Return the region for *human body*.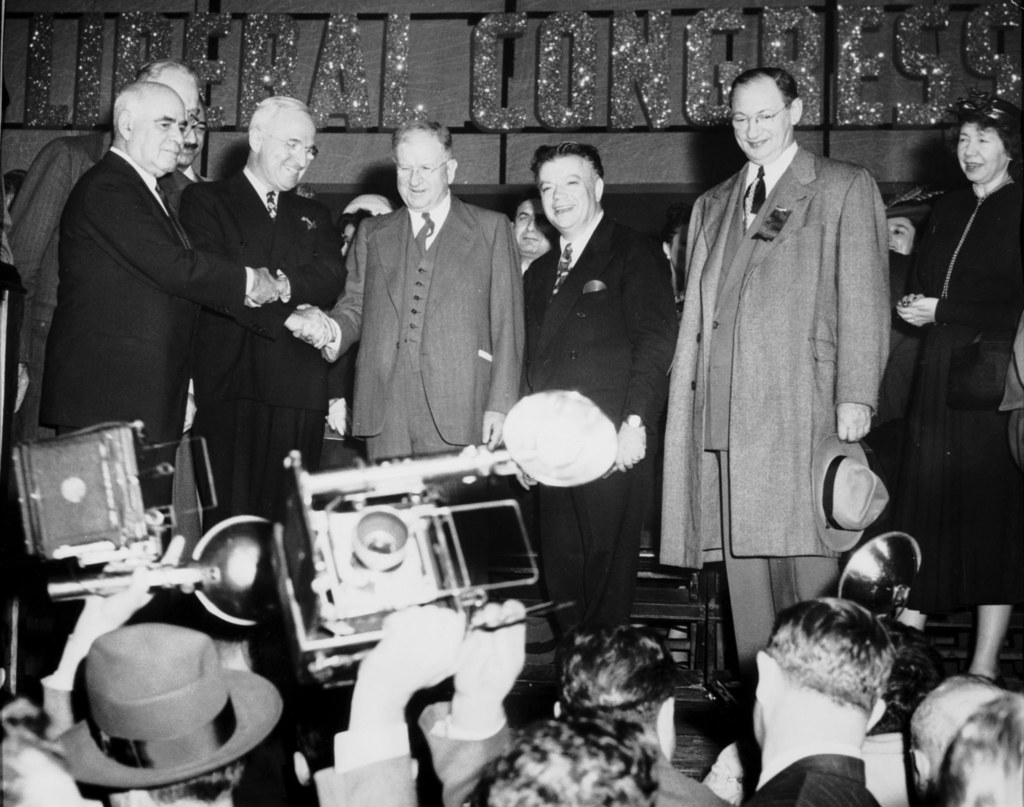
box=[673, 73, 911, 689].
